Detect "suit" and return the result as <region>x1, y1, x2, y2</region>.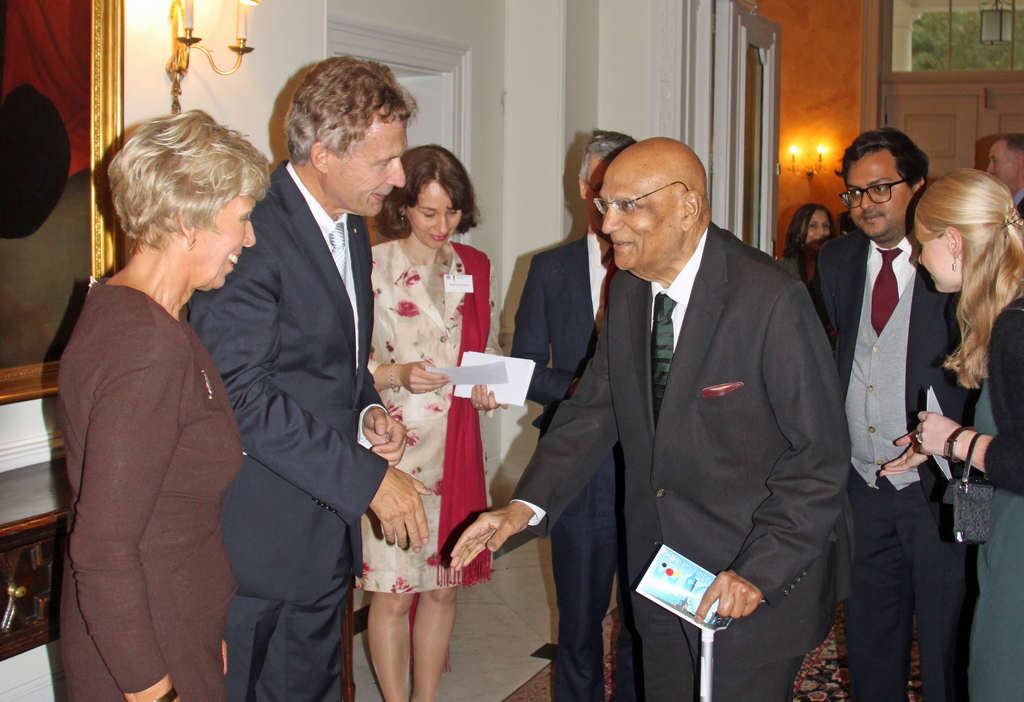
<region>508, 229, 644, 701</region>.
